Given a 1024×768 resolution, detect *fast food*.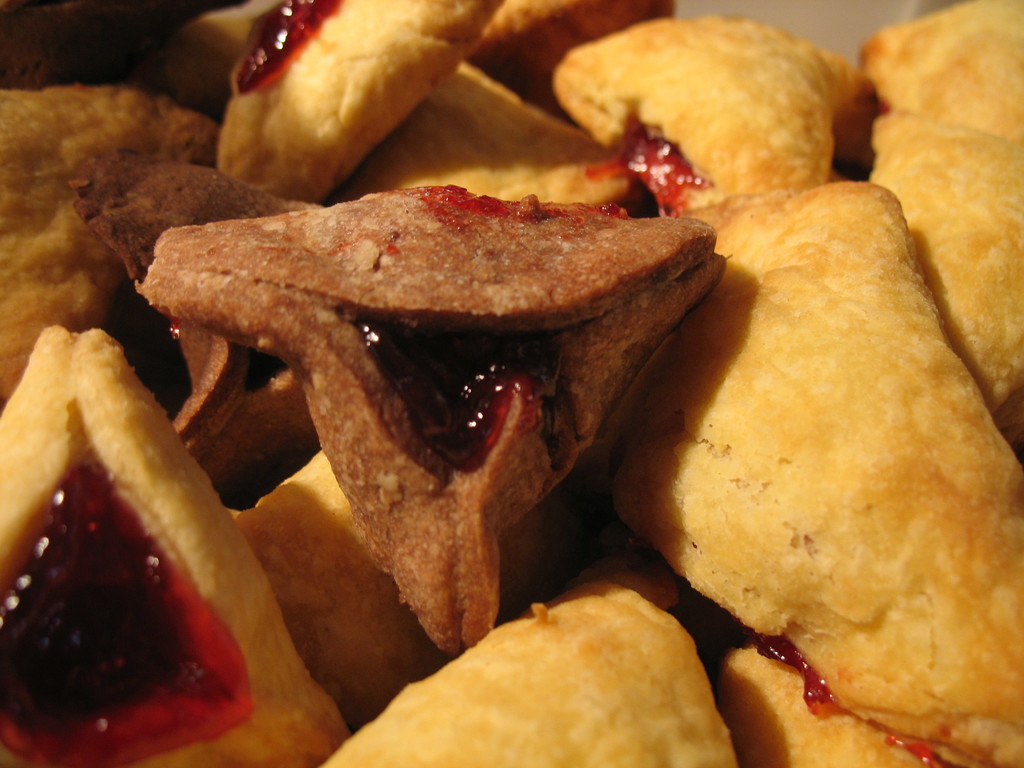
box=[582, 179, 1023, 767].
